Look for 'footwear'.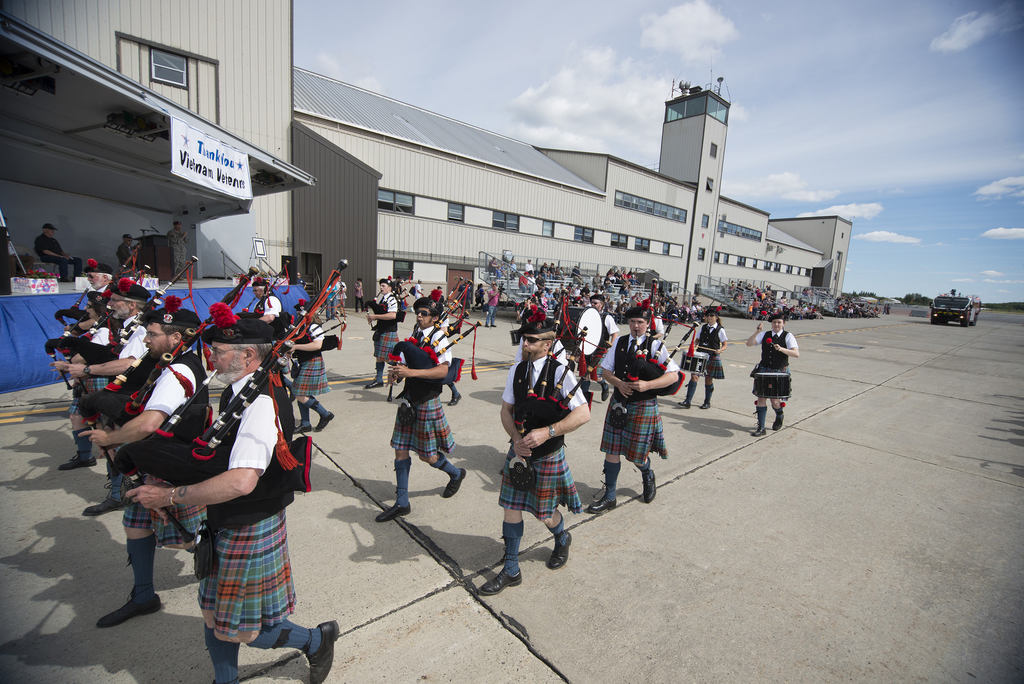
Found: locate(450, 393, 461, 406).
